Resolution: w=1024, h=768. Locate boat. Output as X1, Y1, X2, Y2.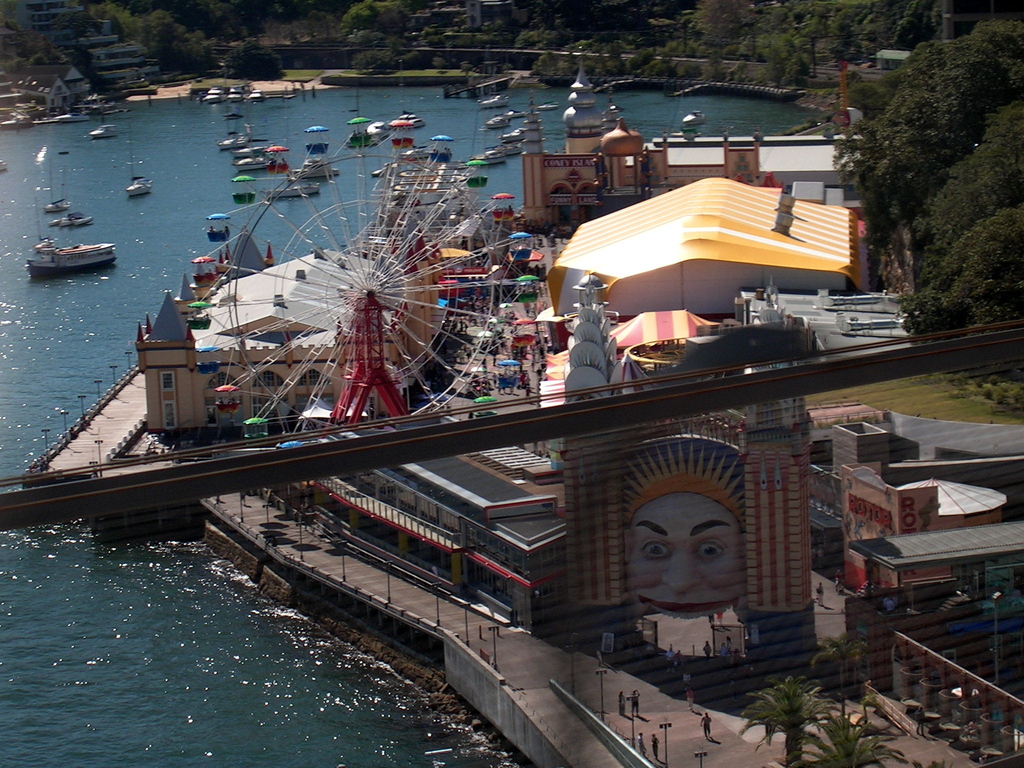
285, 155, 342, 181.
